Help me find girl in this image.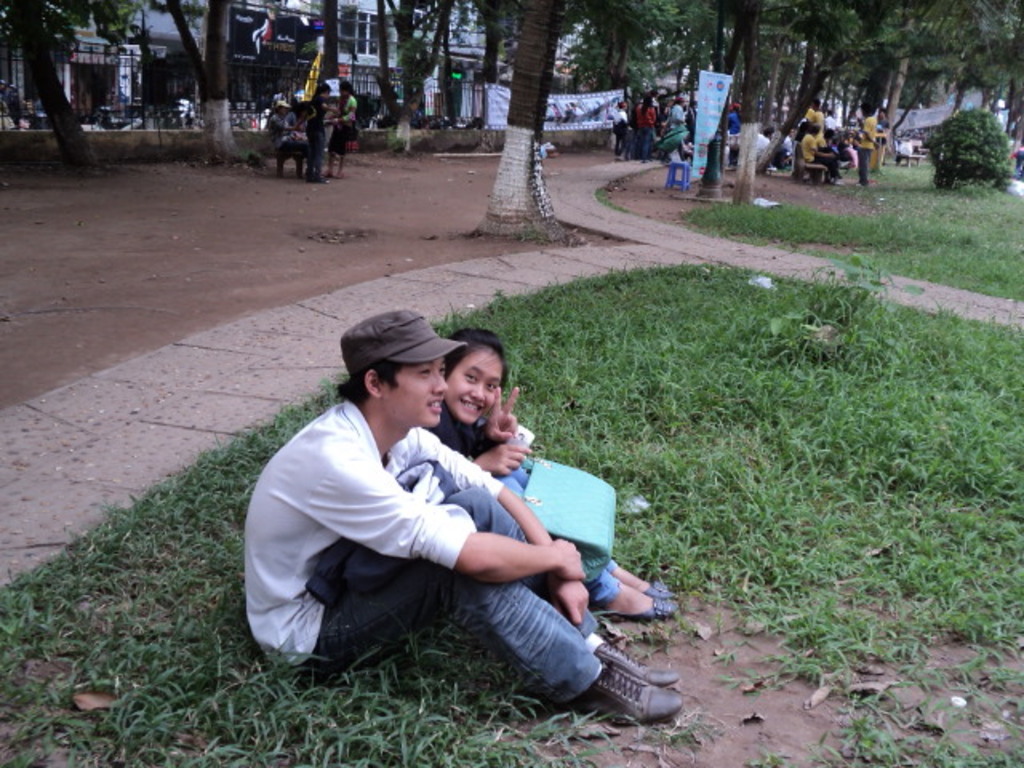
Found it: 328/77/360/186.
